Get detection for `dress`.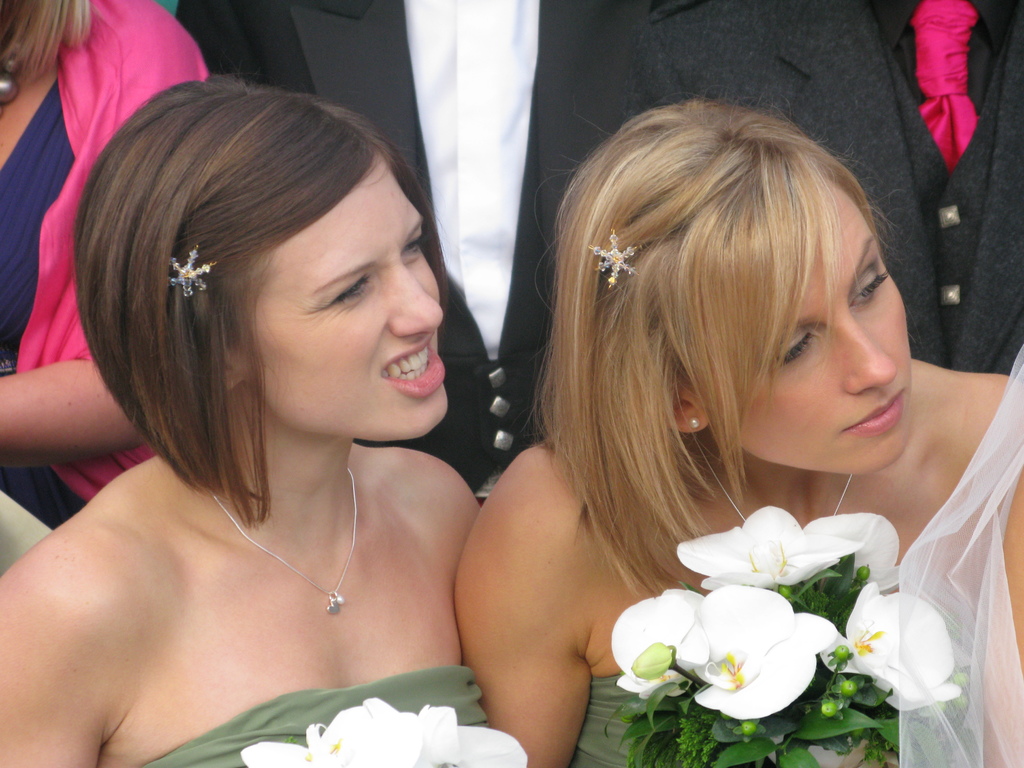
Detection: (141,664,503,767).
